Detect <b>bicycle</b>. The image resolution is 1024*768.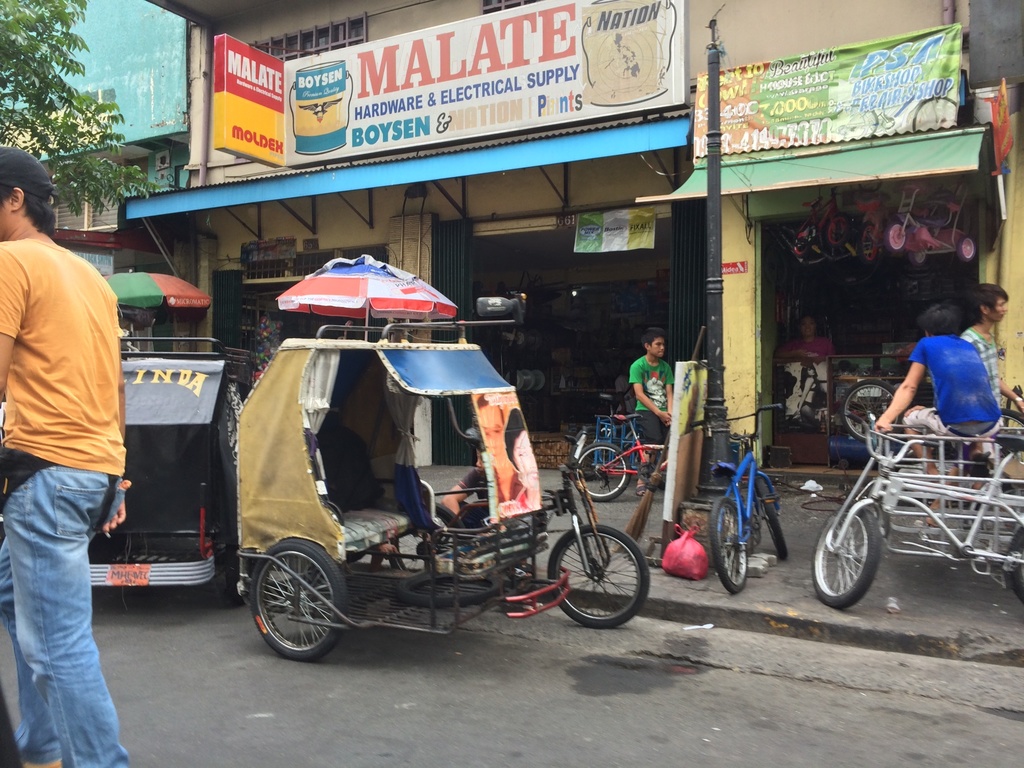
{"left": 573, "top": 408, "right": 676, "bottom": 500}.
